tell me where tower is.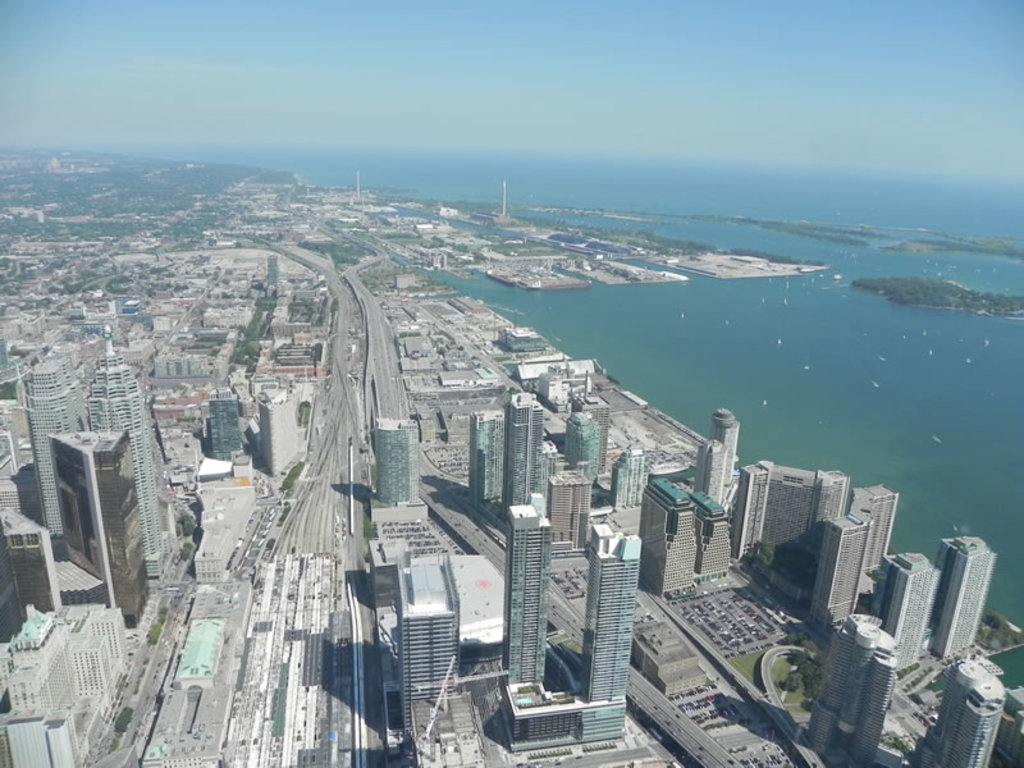
tower is at region(570, 399, 609, 495).
